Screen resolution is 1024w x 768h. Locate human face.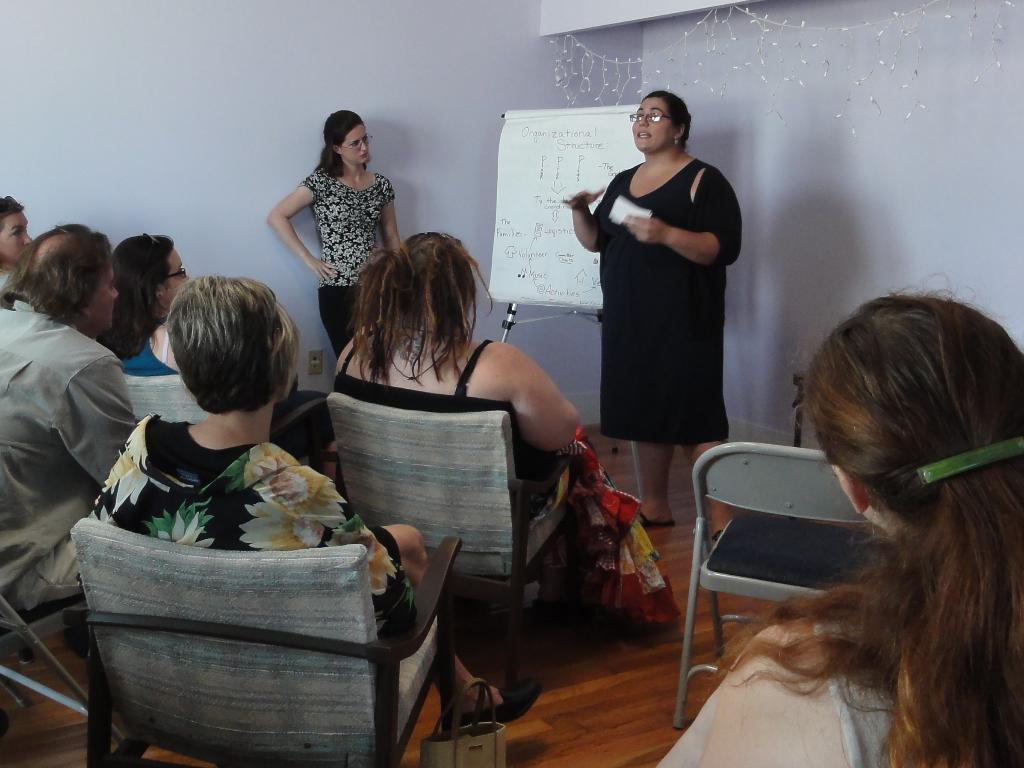
623/95/676/151.
